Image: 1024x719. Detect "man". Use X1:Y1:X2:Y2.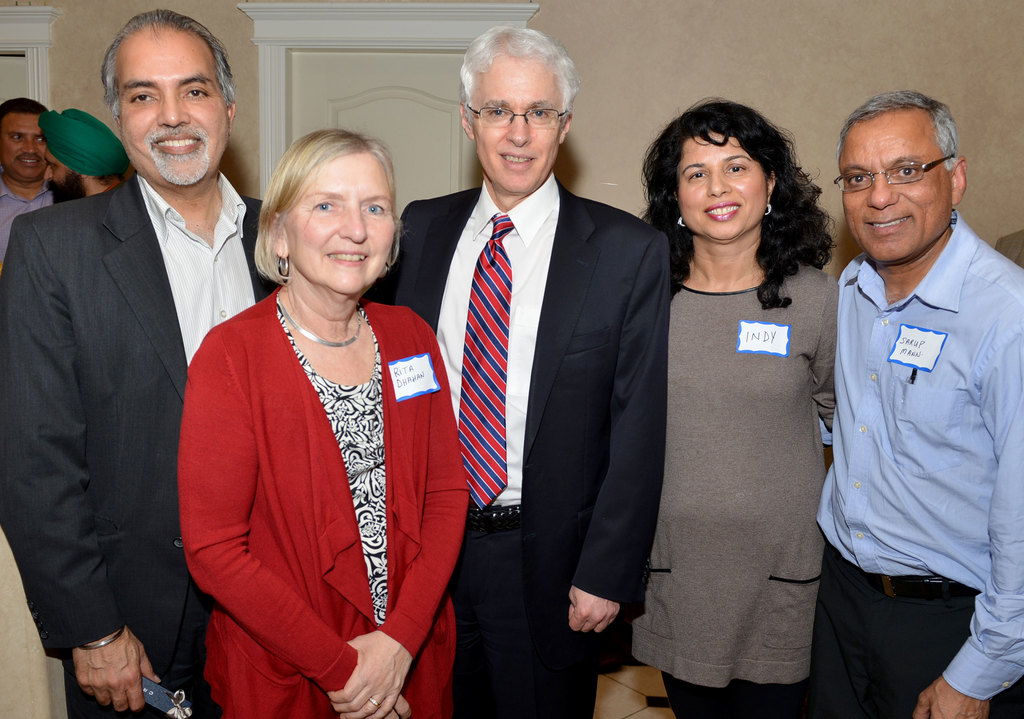
366:24:671:718.
